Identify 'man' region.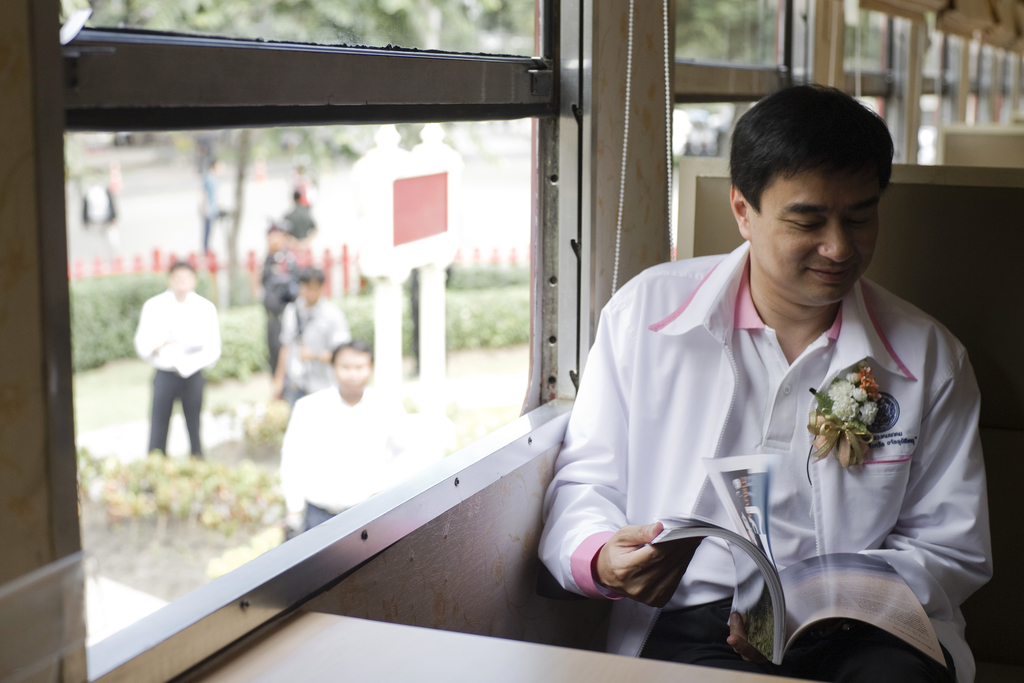
Region: x1=282, y1=338, x2=401, y2=538.
